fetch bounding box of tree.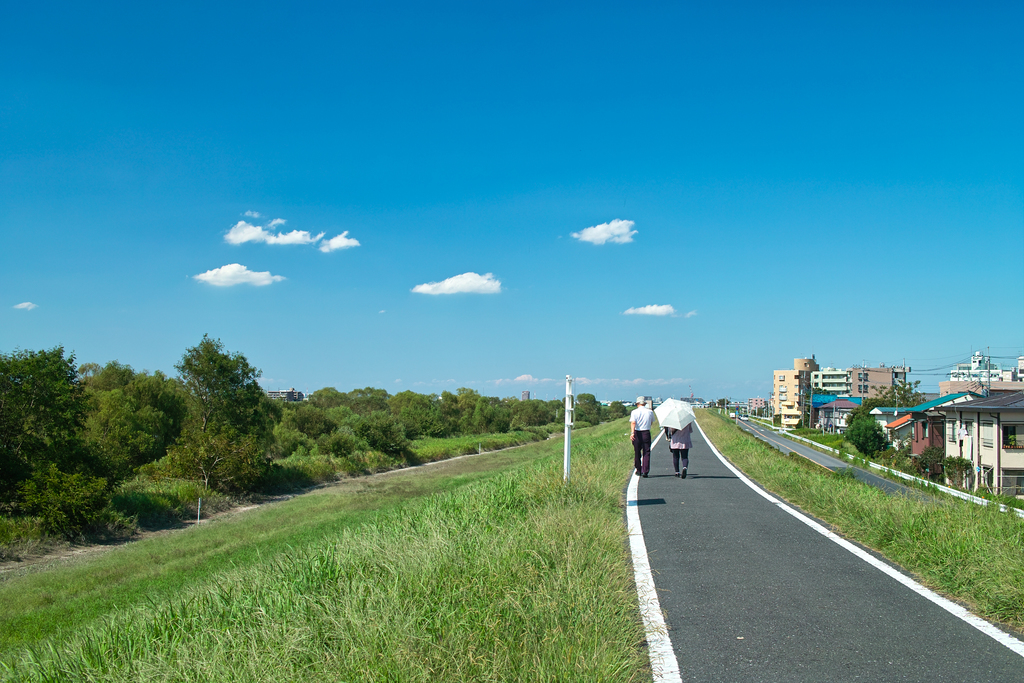
Bbox: rect(156, 328, 270, 501).
